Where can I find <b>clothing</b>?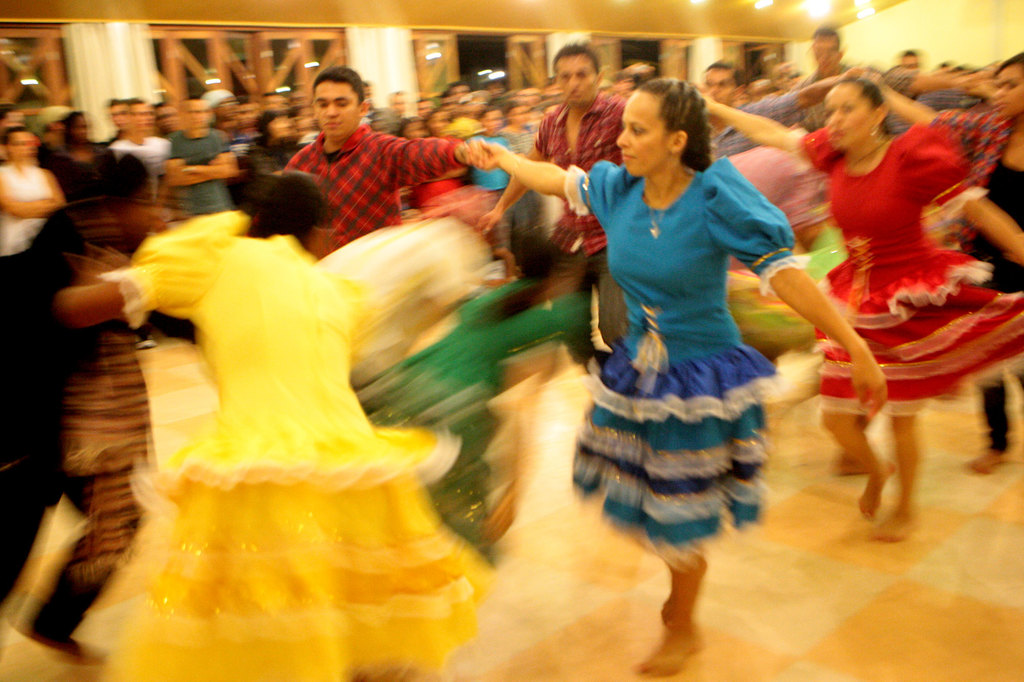
You can find it at {"left": 581, "top": 118, "right": 799, "bottom": 544}.
